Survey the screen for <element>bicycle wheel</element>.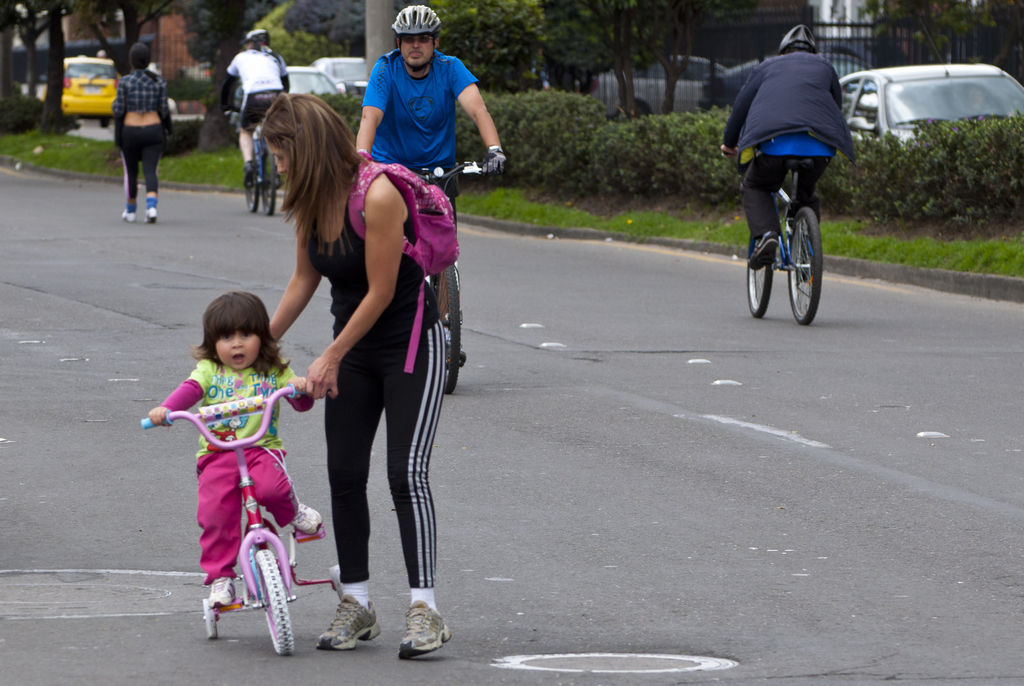
Survey found: (745, 234, 775, 319).
